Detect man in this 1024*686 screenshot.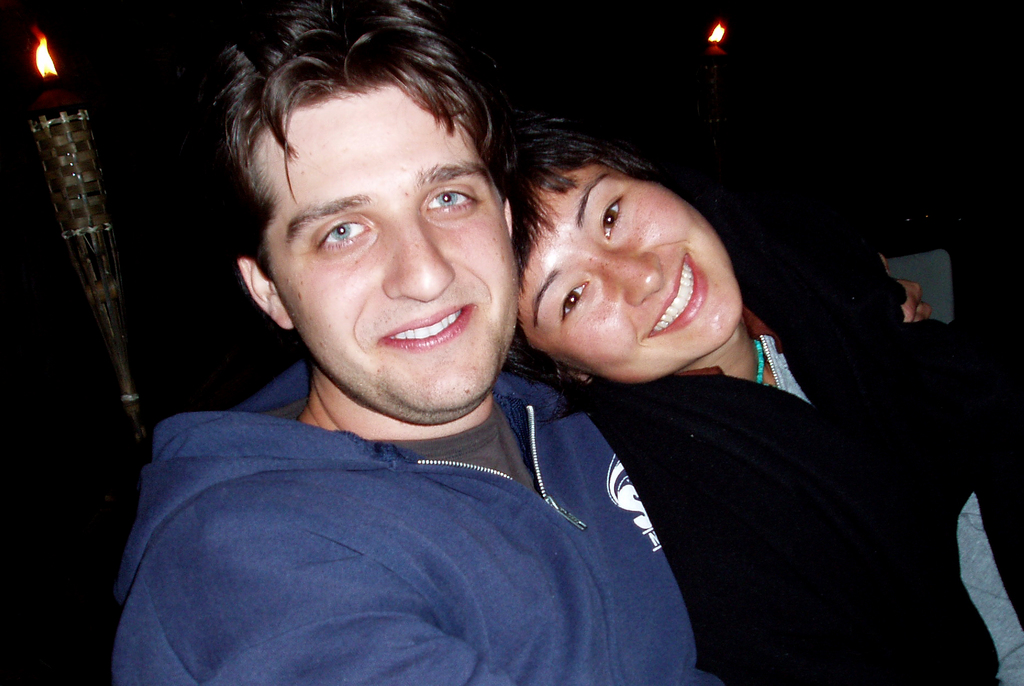
Detection: box=[61, 34, 780, 669].
